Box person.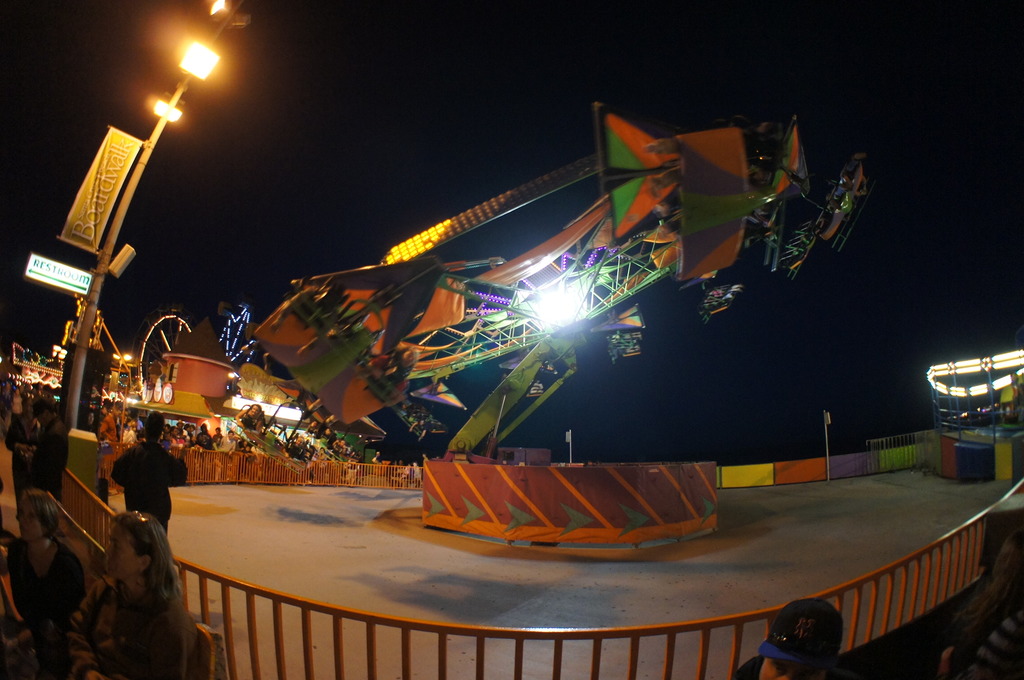
{"left": 368, "top": 344, "right": 418, "bottom": 395}.
